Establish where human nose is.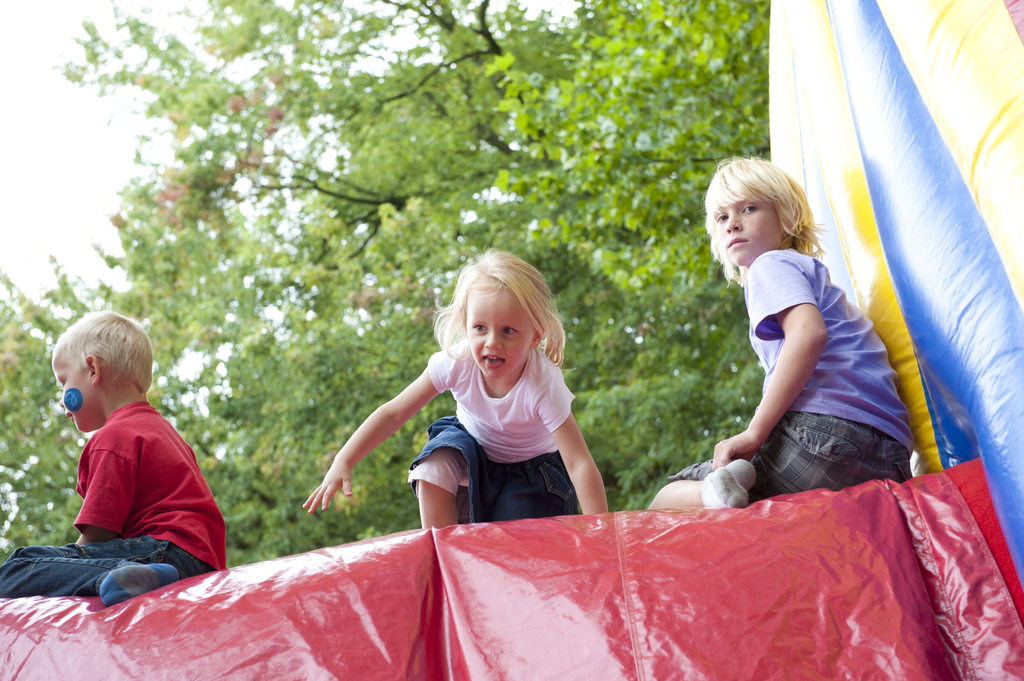
Established at <bbox>726, 208, 746, 236</bbox>.
